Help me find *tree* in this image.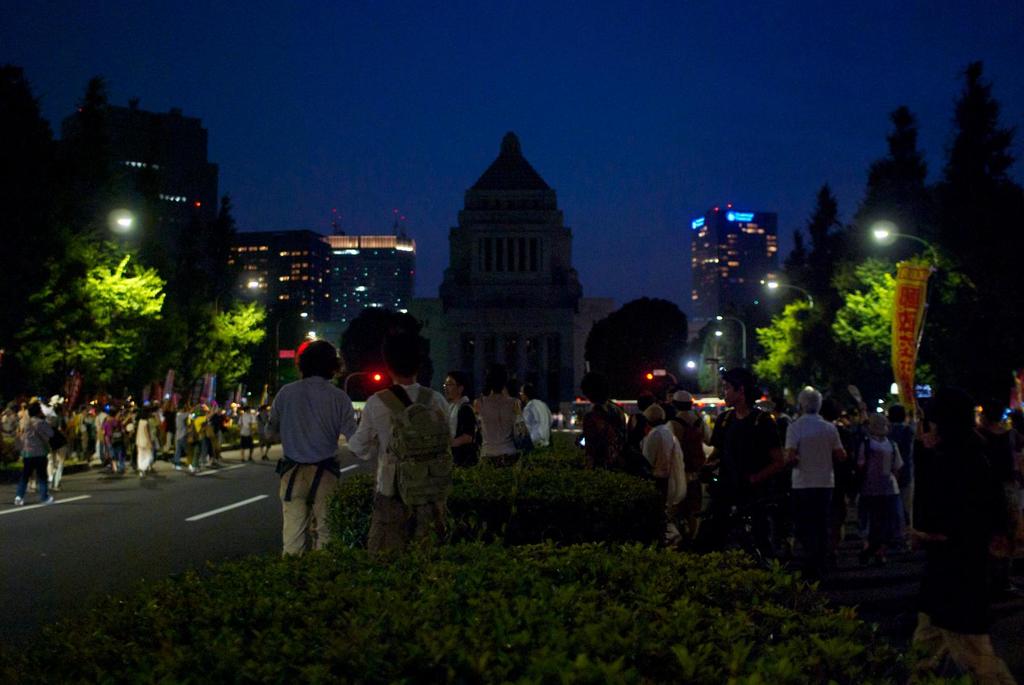
Found it: x1=856 y1=109 x2=943 y2=235.
